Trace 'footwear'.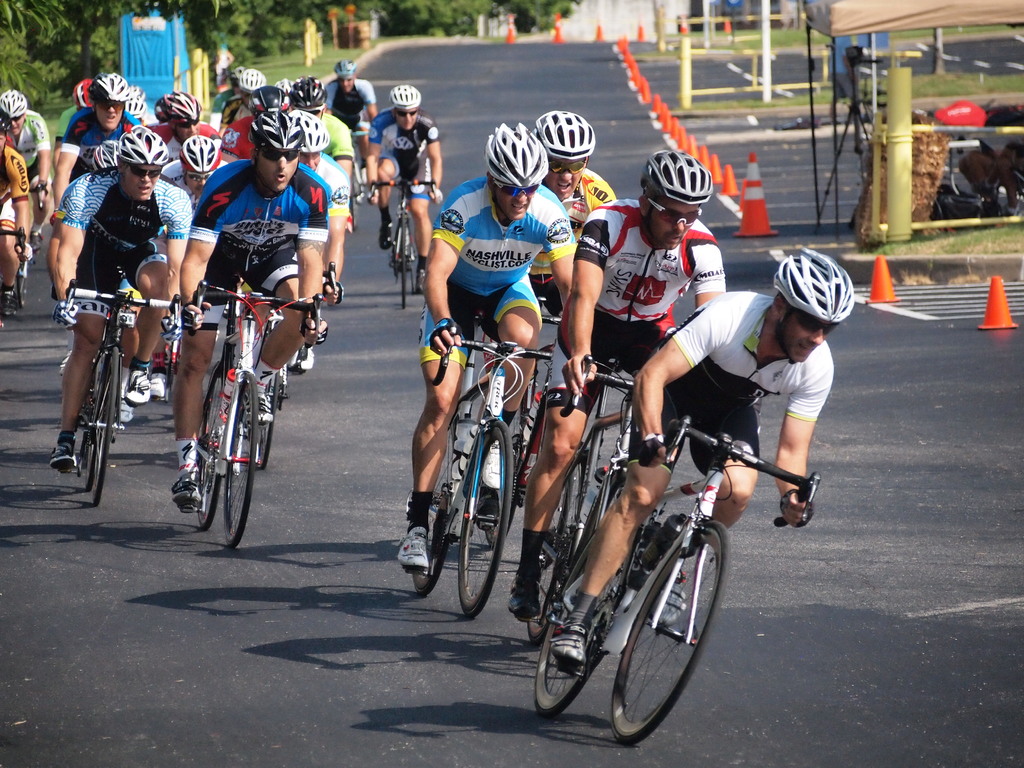
Traced to crop(413, 268, 424, 292).
